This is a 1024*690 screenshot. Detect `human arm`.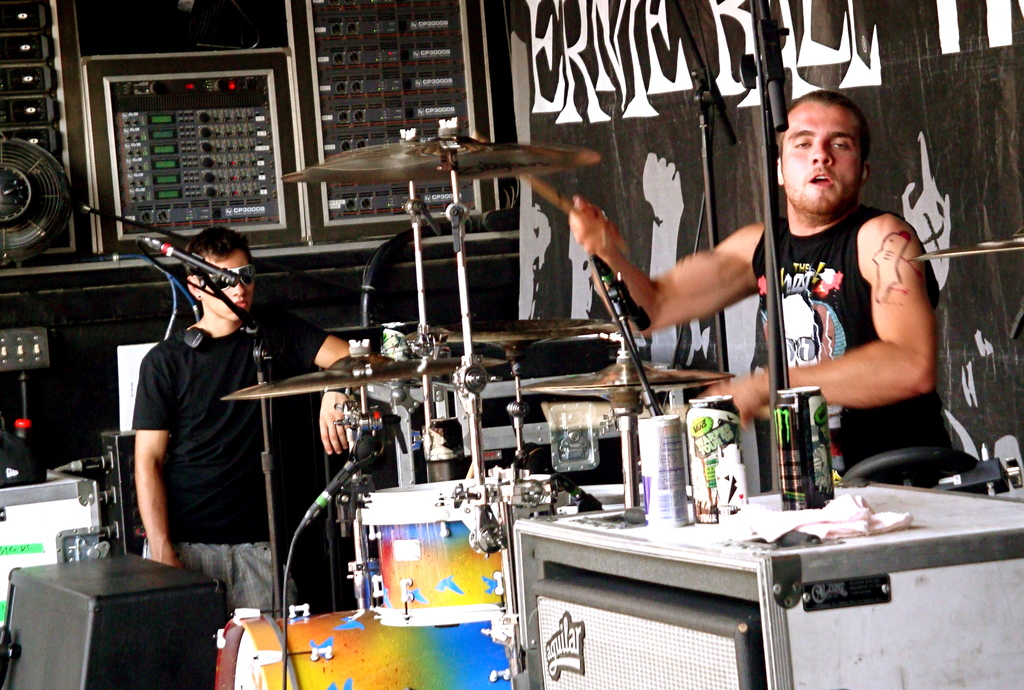
695, 213, 935, 431.
